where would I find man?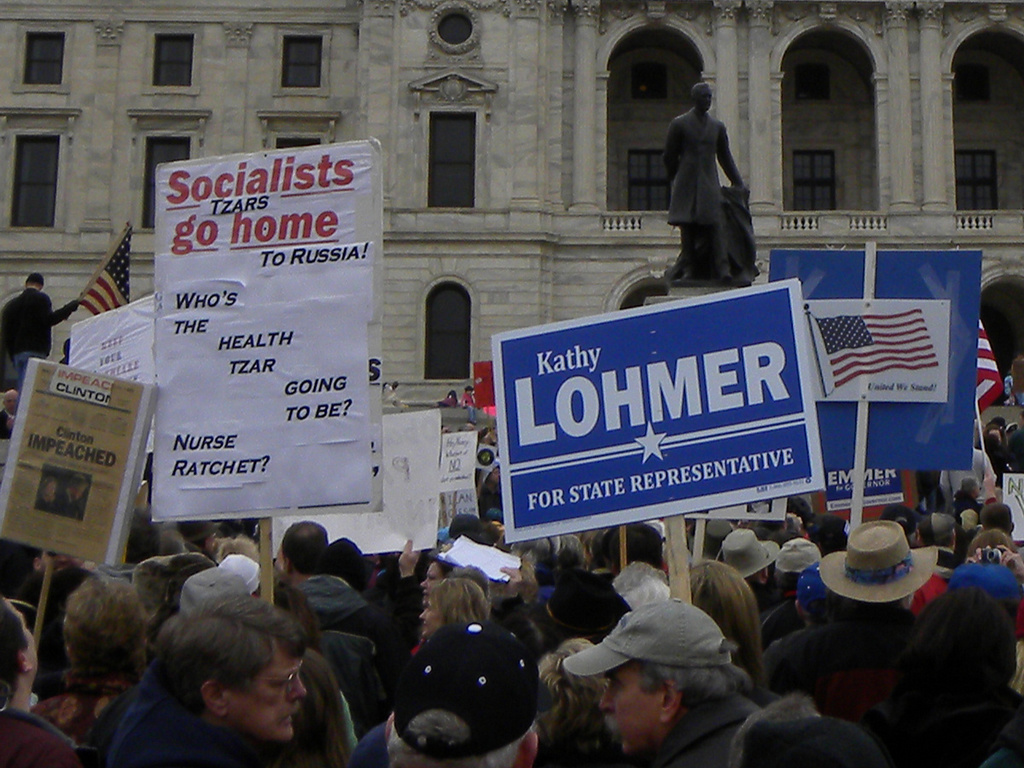
At {"x1": 0, "y1": 271, "x2": 51, "y2": 389}.
